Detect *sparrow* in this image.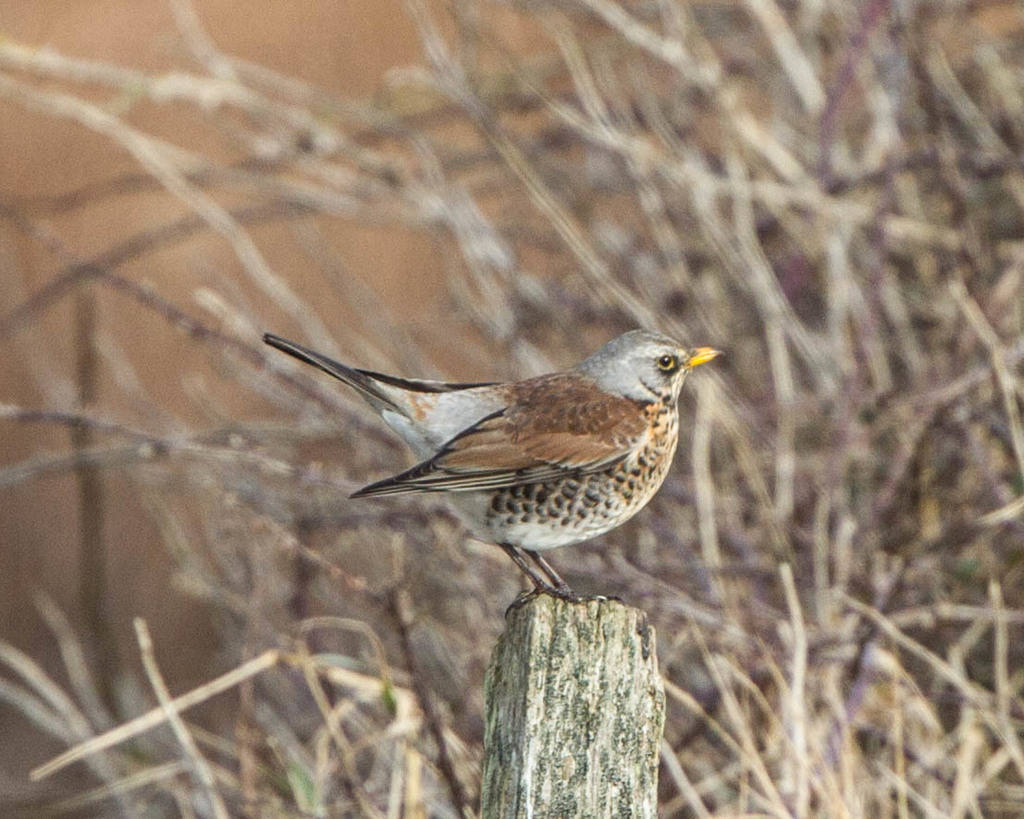
Detection: (263,331,729,611).
